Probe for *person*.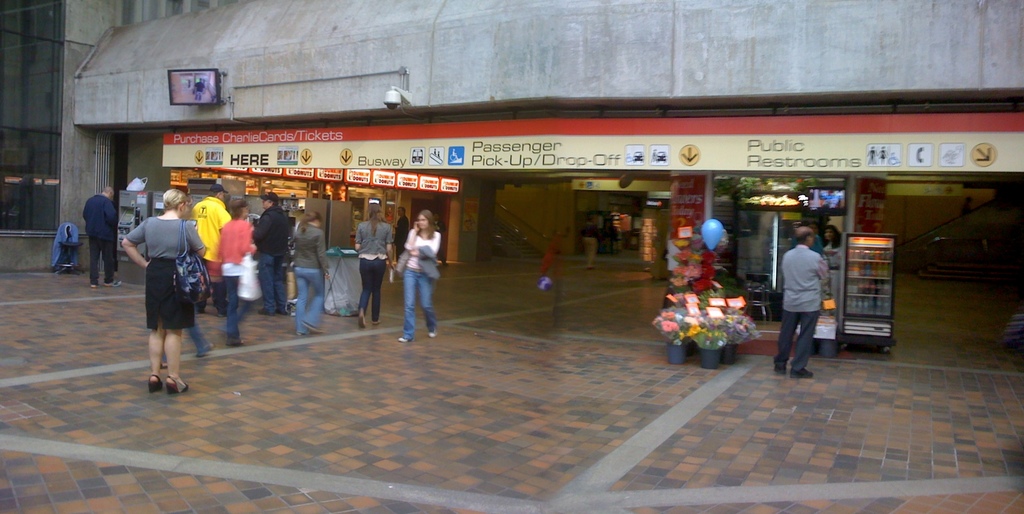
Probe result: (x1=551, y1=236, x2=561, y2=283).
